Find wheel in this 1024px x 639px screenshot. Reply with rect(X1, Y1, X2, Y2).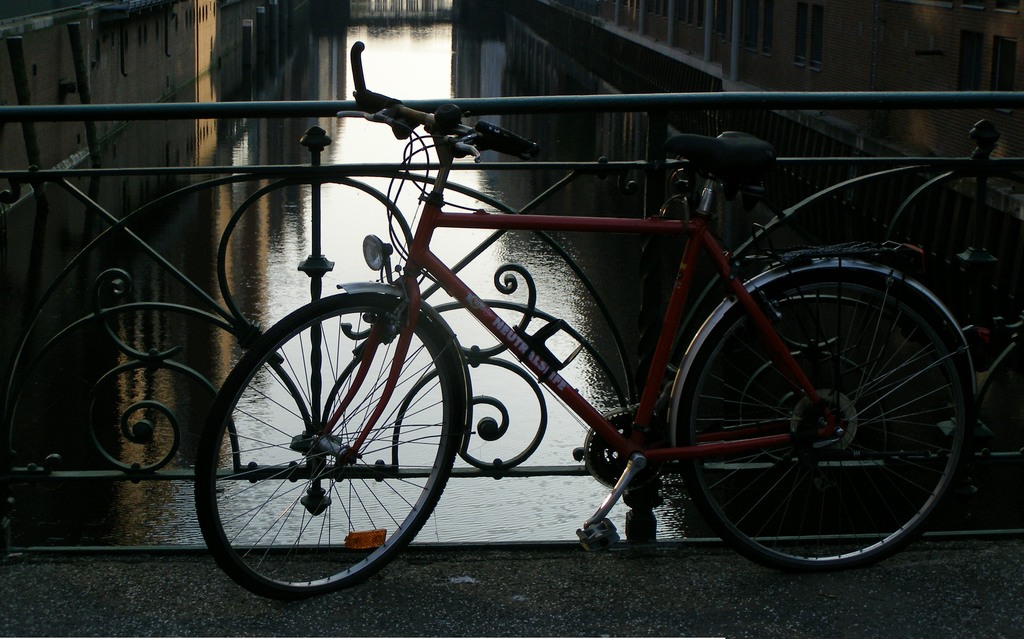
rect(199, 296, 460, 596).
